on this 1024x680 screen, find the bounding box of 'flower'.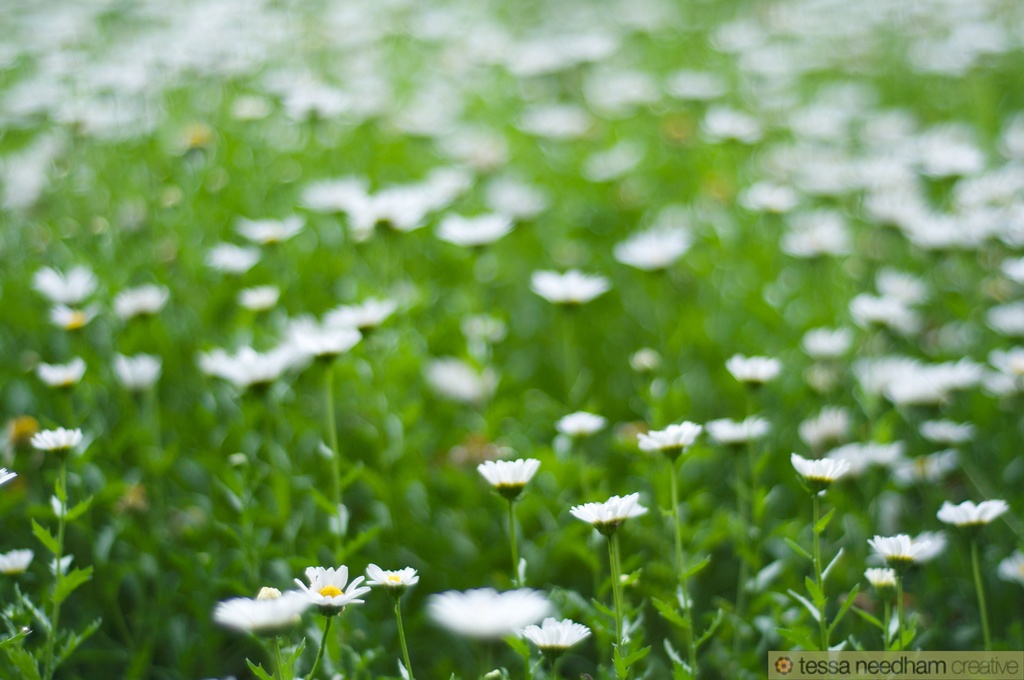
Bounding box: (364, 560, 427, 603).
